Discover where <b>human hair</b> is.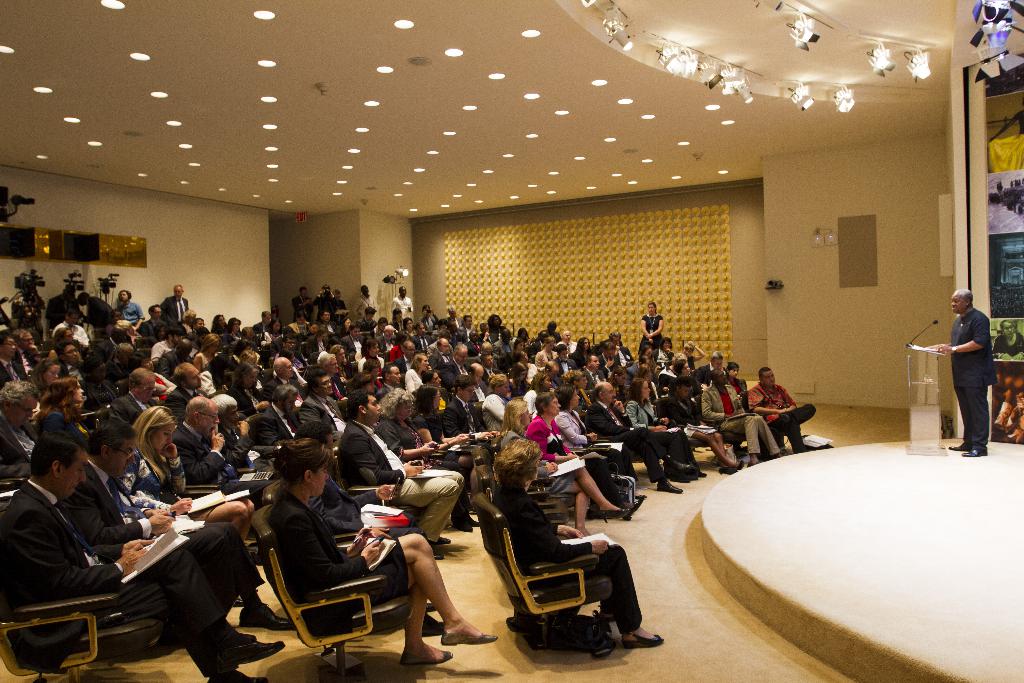
Discovered at (x1=262, y1=436, x2=327, y2=527).
